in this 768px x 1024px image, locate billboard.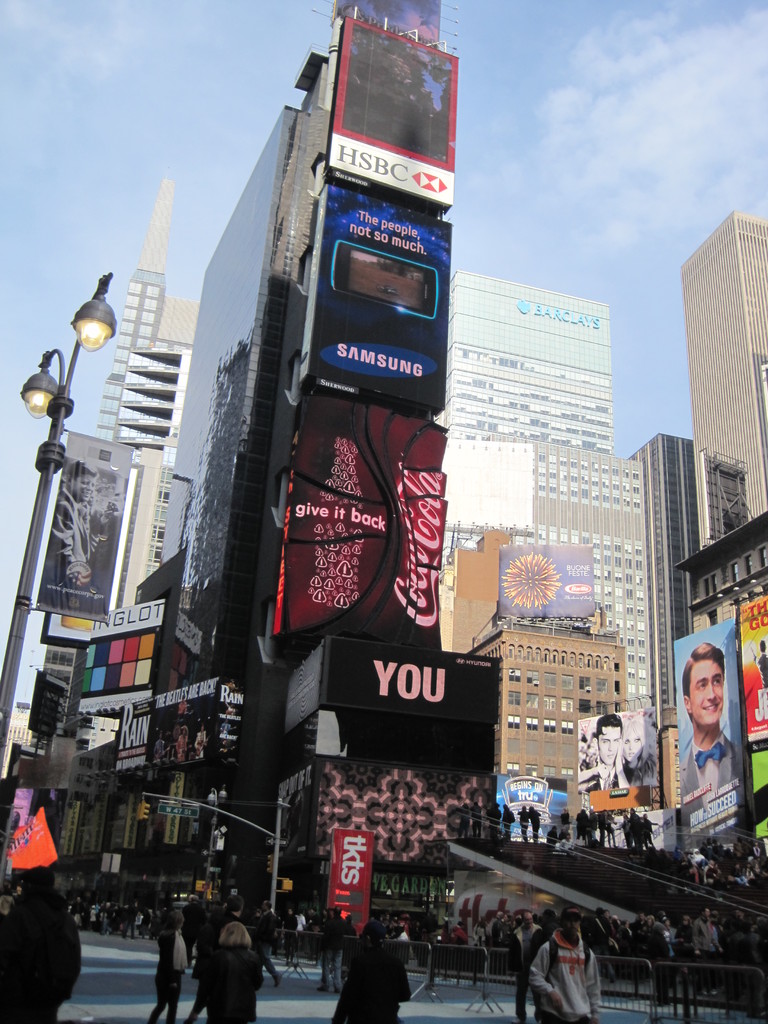
Bounding box: left=322, top=832, right=372, bottom=930.
